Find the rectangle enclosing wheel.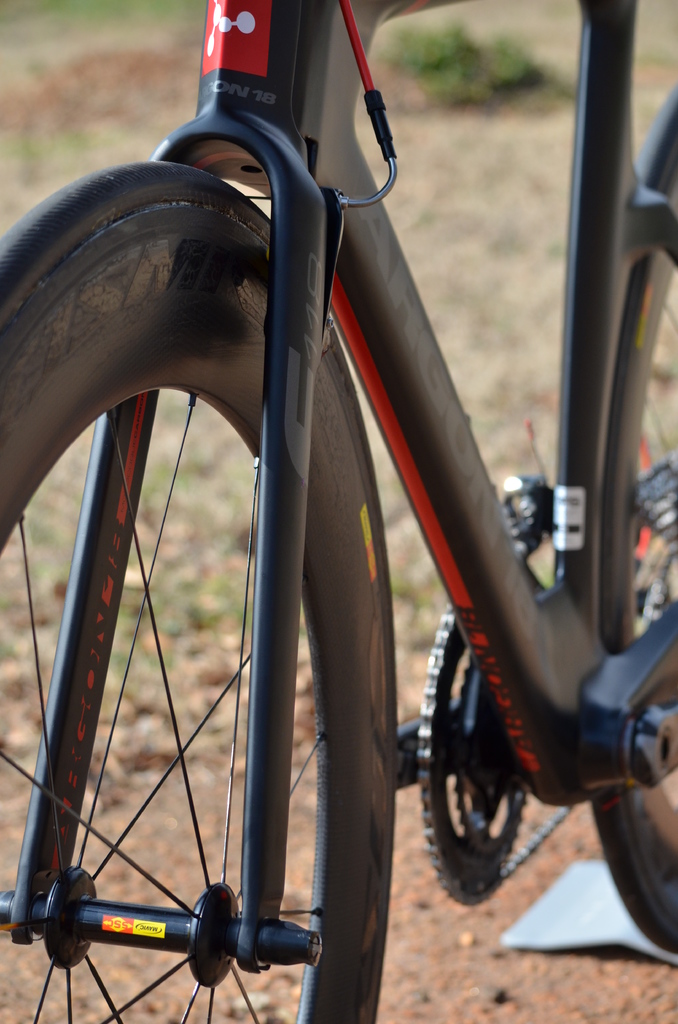
BBox(435, 646, 556, 894).
